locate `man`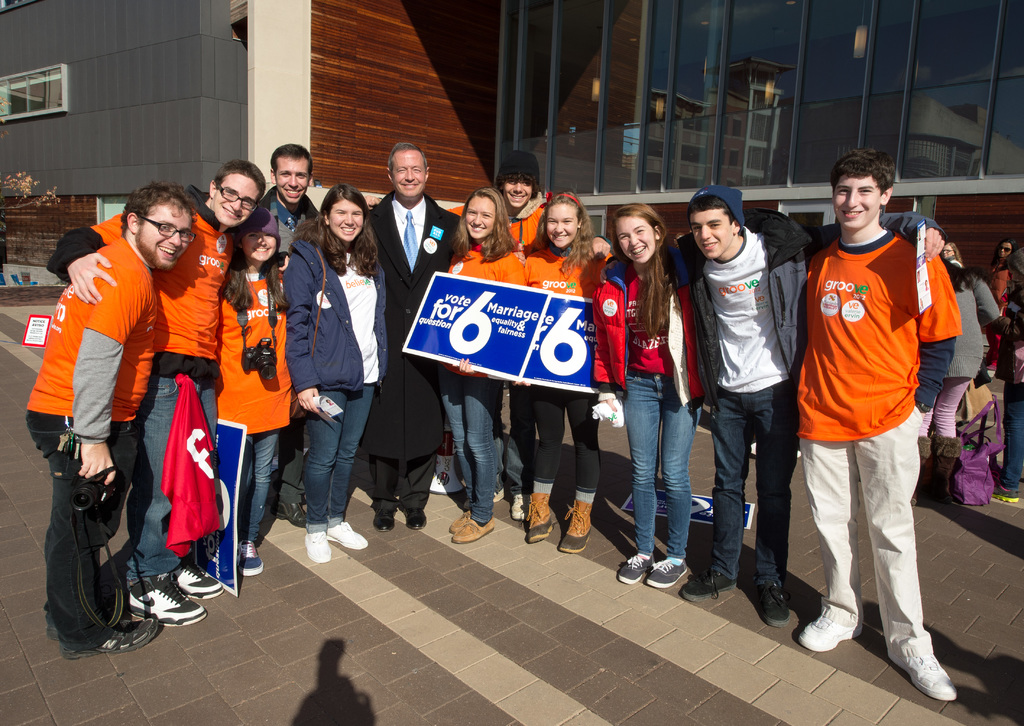
<bbox>375, 145, 454, 529</bbox>
